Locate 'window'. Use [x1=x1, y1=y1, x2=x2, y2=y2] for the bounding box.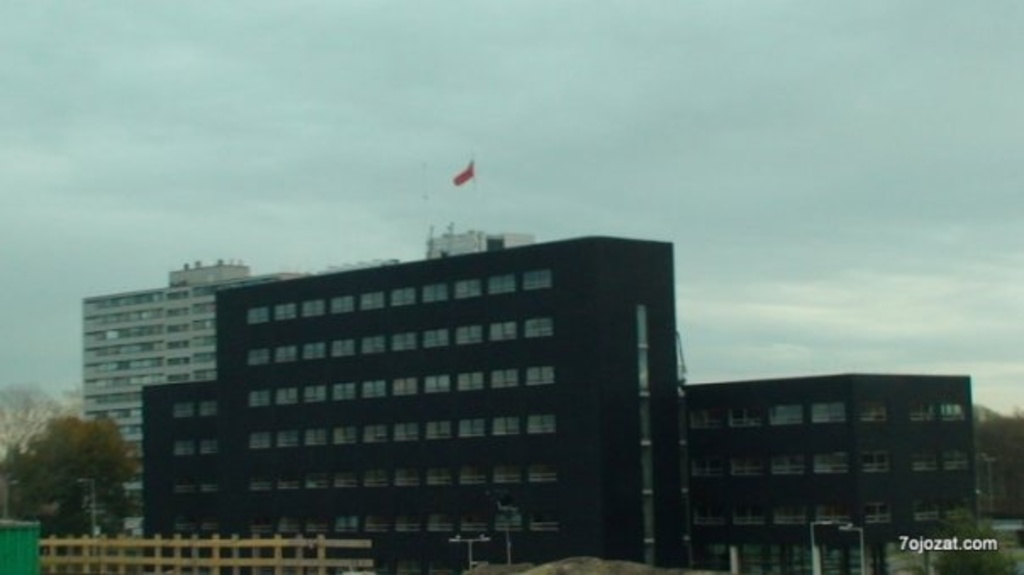
[x1=246, y1=385, x2=273, y2=405].
